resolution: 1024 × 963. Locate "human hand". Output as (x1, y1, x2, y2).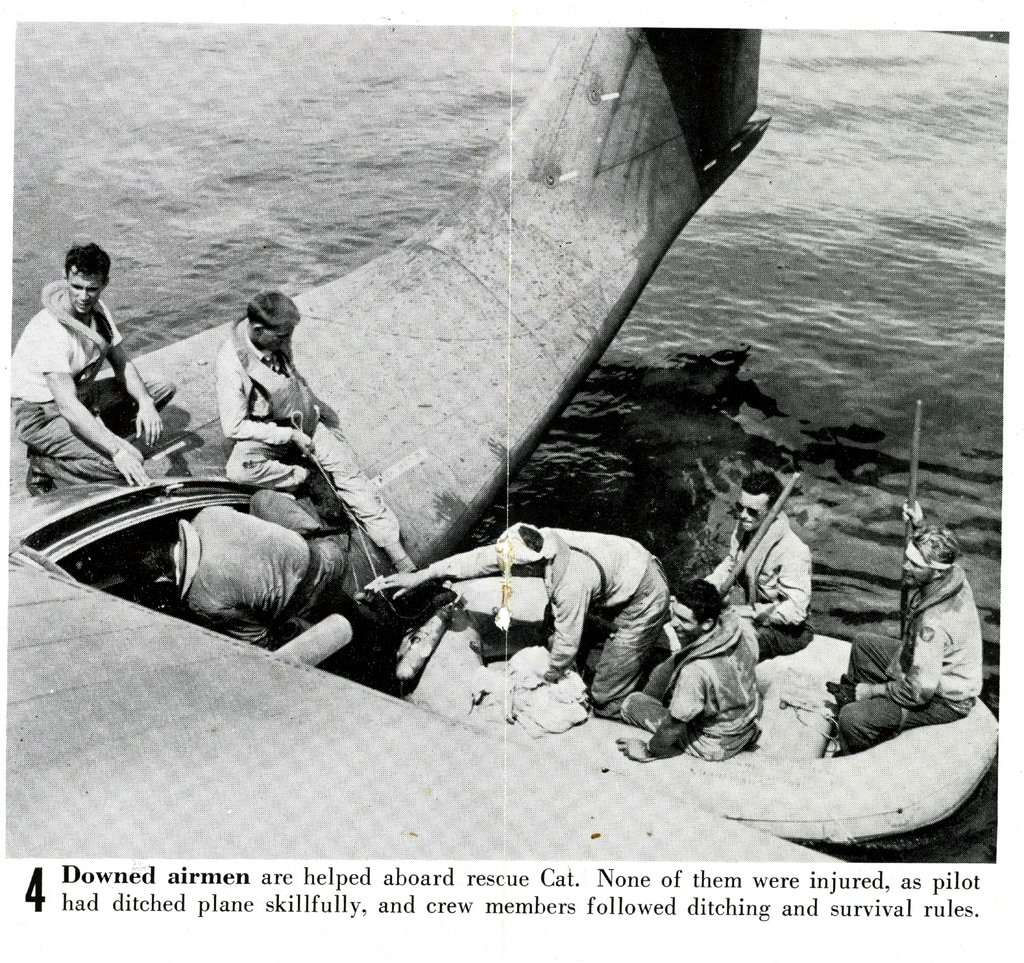
(732, 604, 753, 618).
